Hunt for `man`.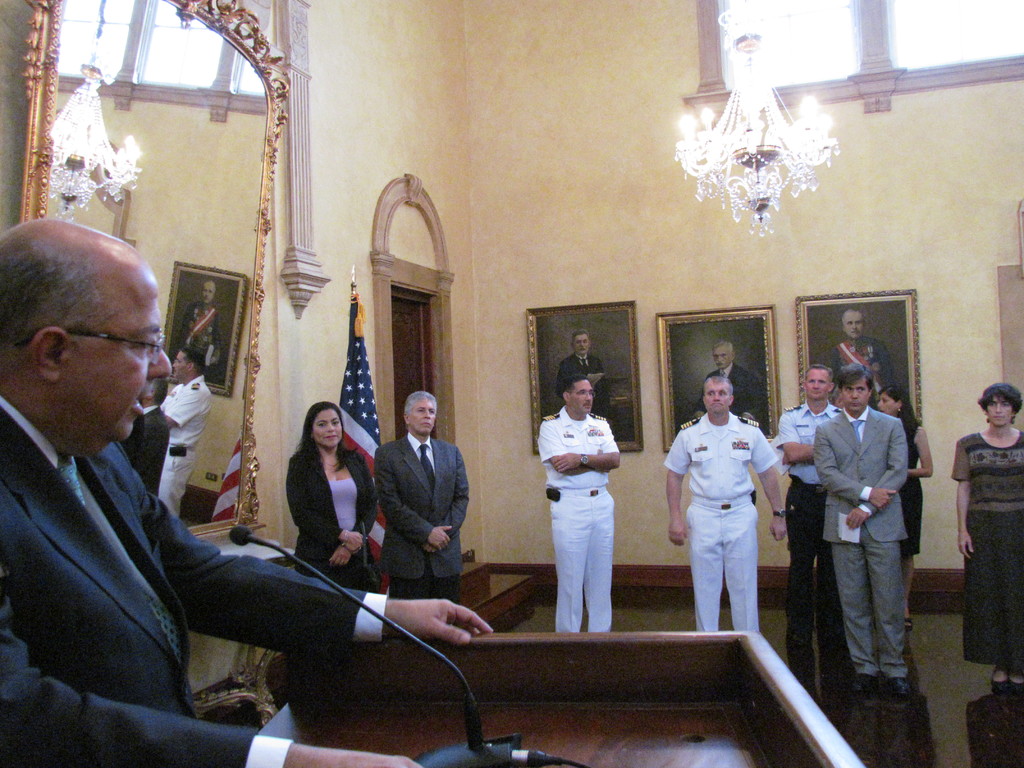
Hunted down at BBox(774, 362, 840, 634).
